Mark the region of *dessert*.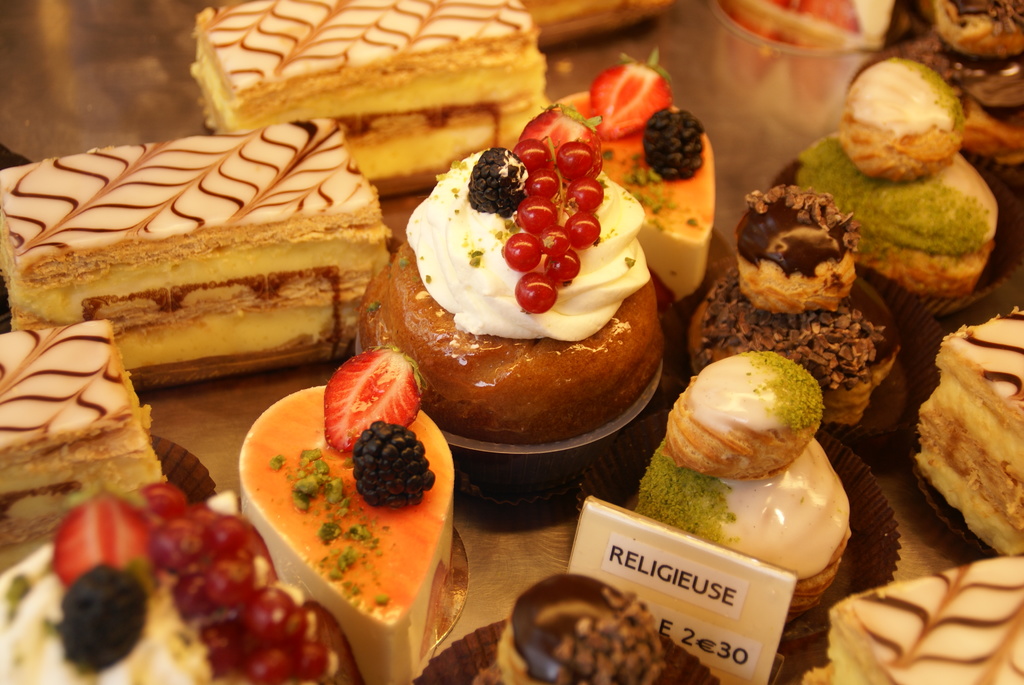
Region: left=0, top=322, right=168, bottom=569.
